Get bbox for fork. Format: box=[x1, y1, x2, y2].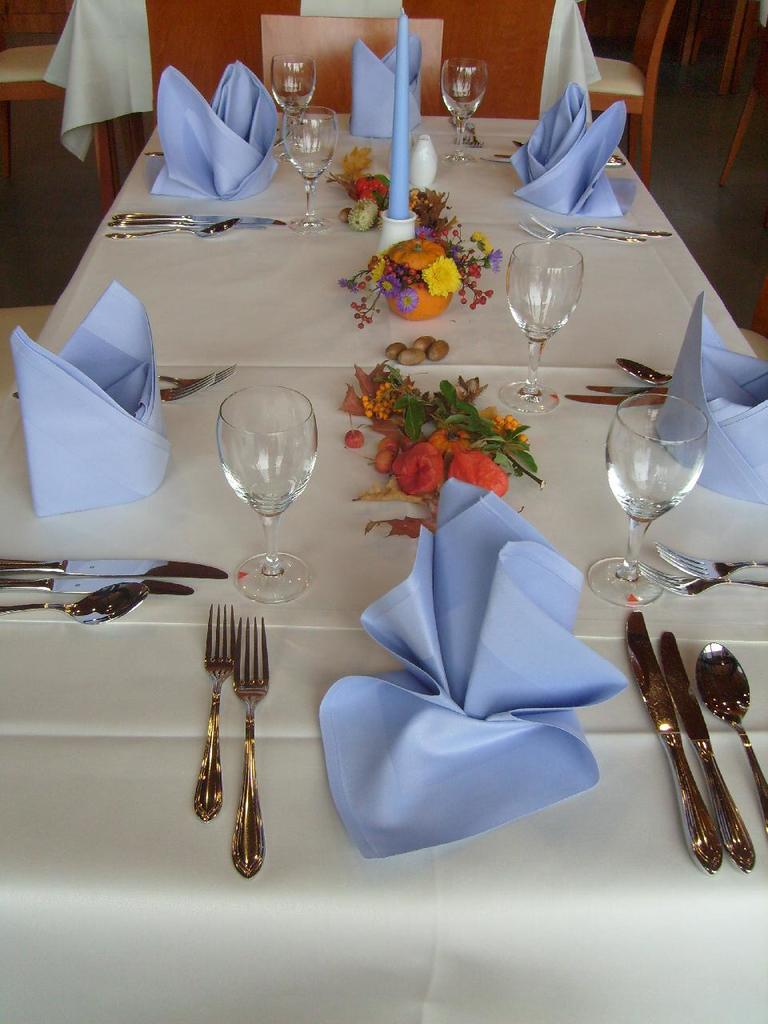
box=[159, 362, 238, 391].
